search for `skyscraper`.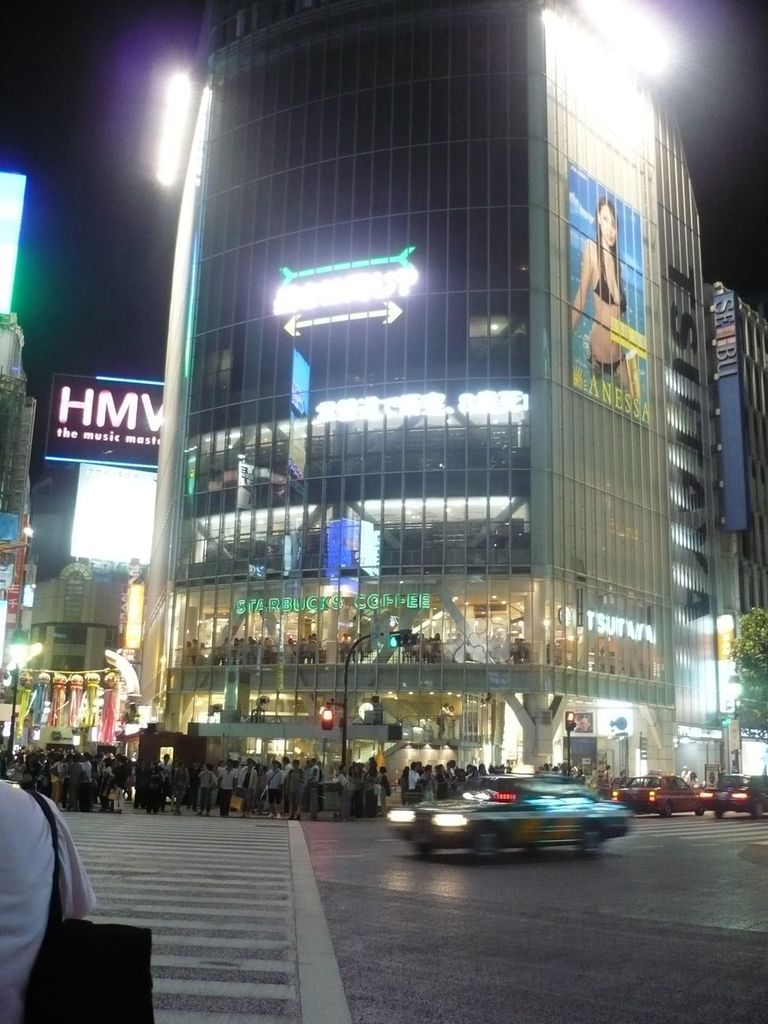
Found at (x1=138, y1=0, x2=717, y2=807).
